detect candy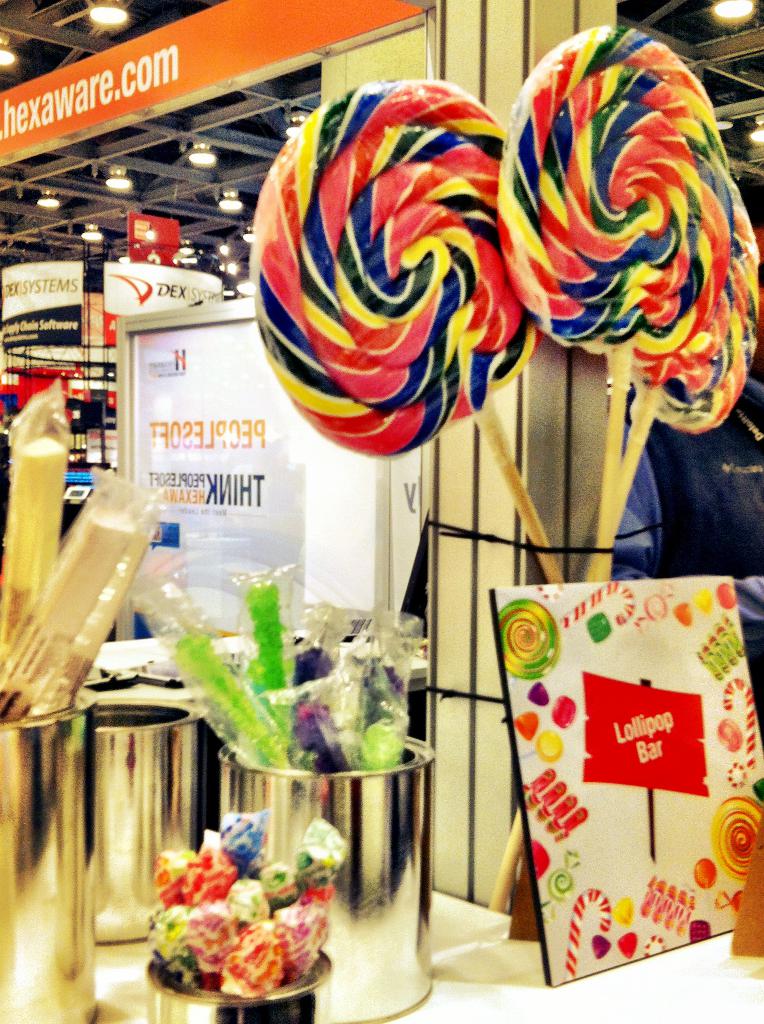
<box>362,717,407,771</box>
